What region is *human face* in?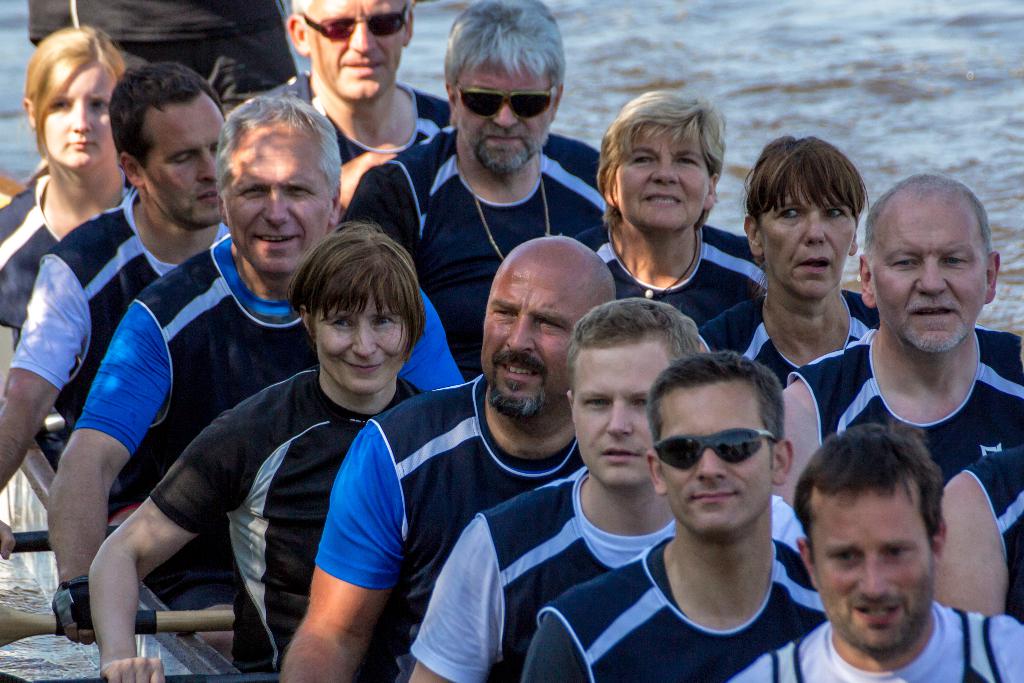
812/493/931/655.
